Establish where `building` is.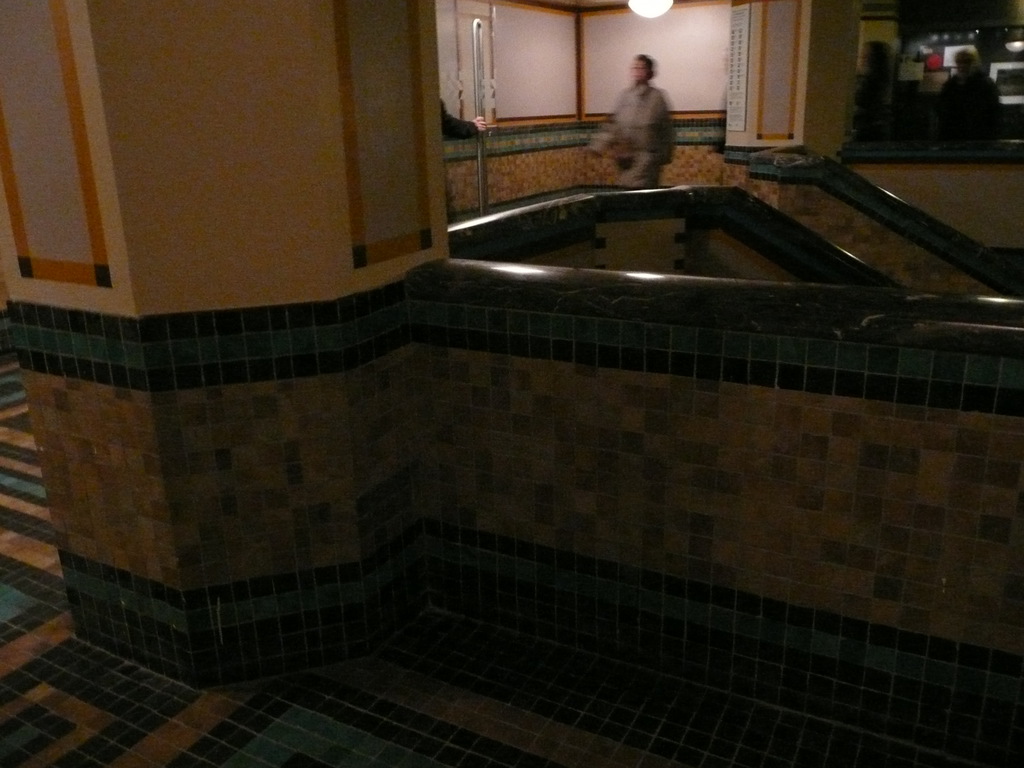
Established at {"x1": 0, "y1": 0, "x2": 1023, "y2": 767}.
